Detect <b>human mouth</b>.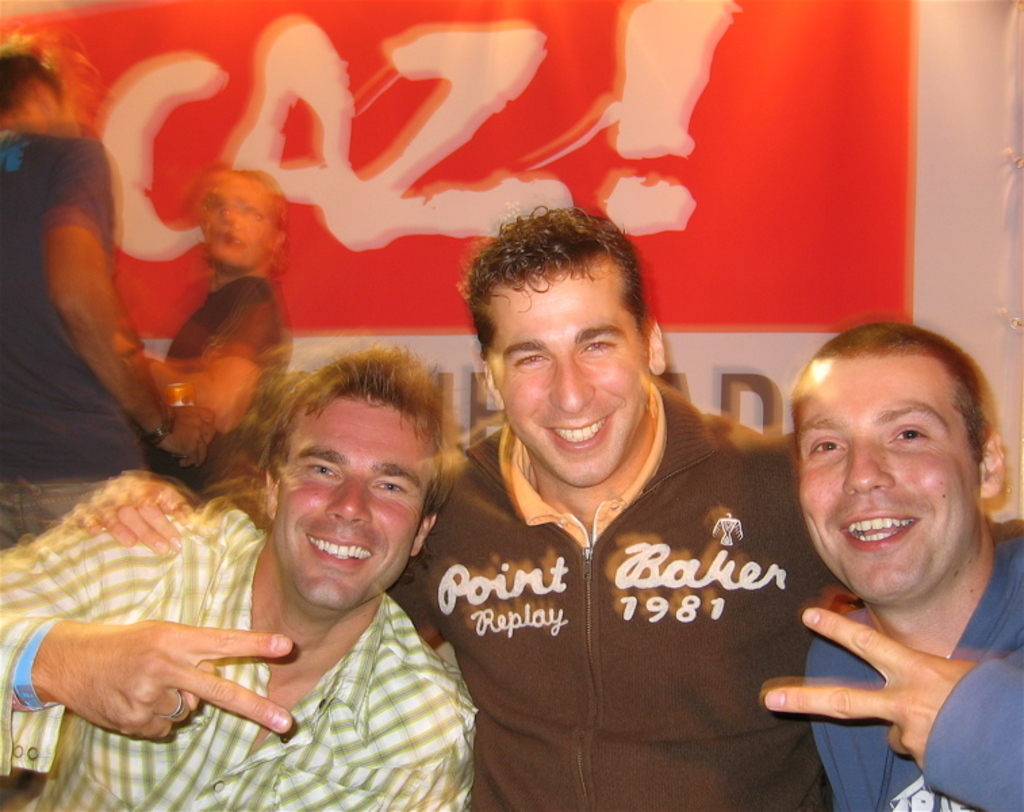
Detected at left=294, top=524, right=375, bottom=566.
